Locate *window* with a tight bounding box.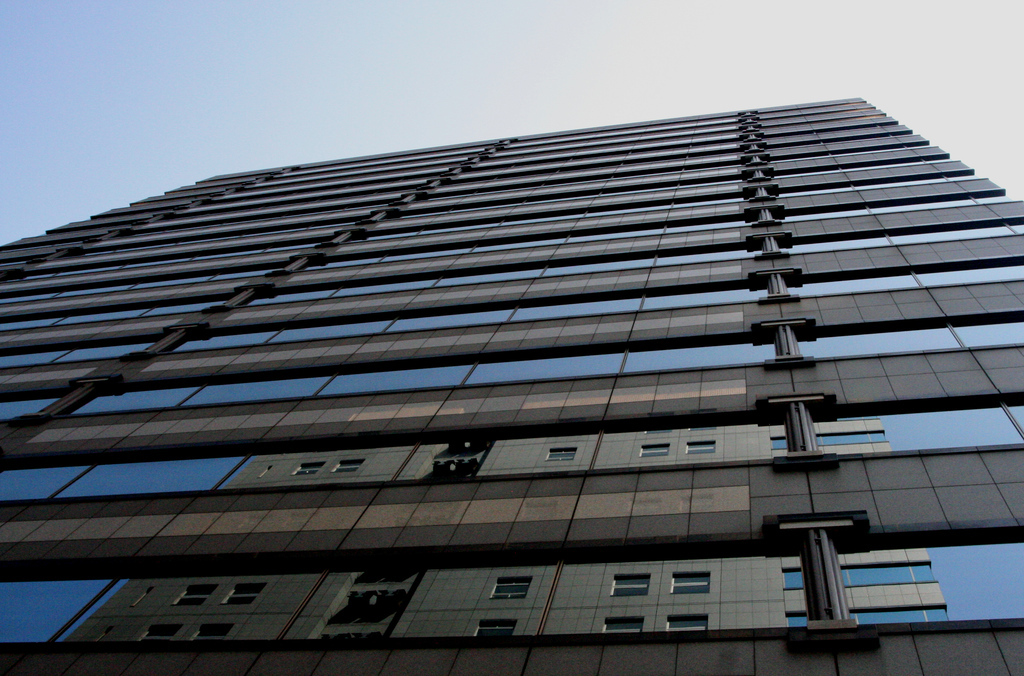
<region>670, 573, 716, 597</region>.
